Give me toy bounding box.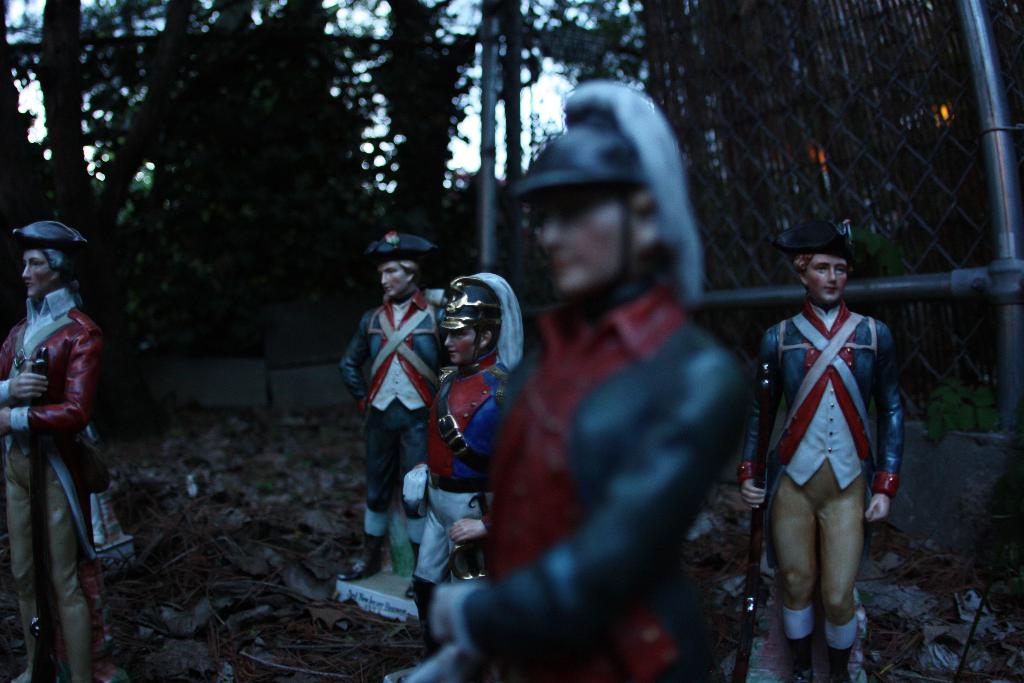
pyautogui.locateOnScreen(328, 222, 456, 585).
